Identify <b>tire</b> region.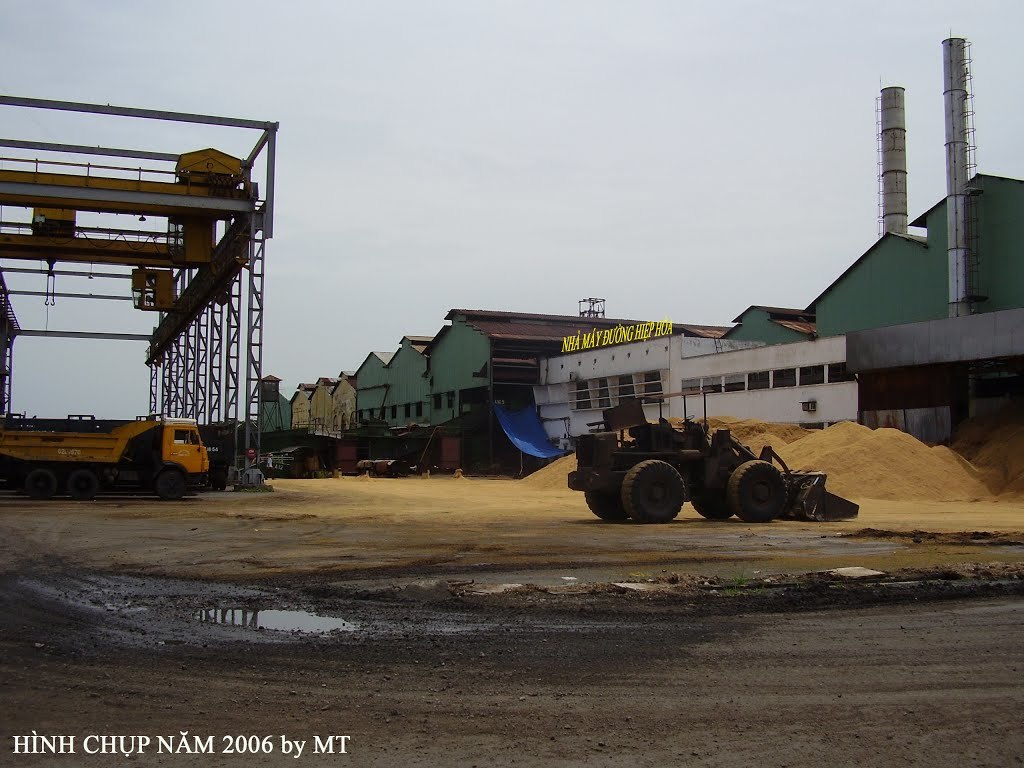
Region: locate(70, 470, 101, 501).
